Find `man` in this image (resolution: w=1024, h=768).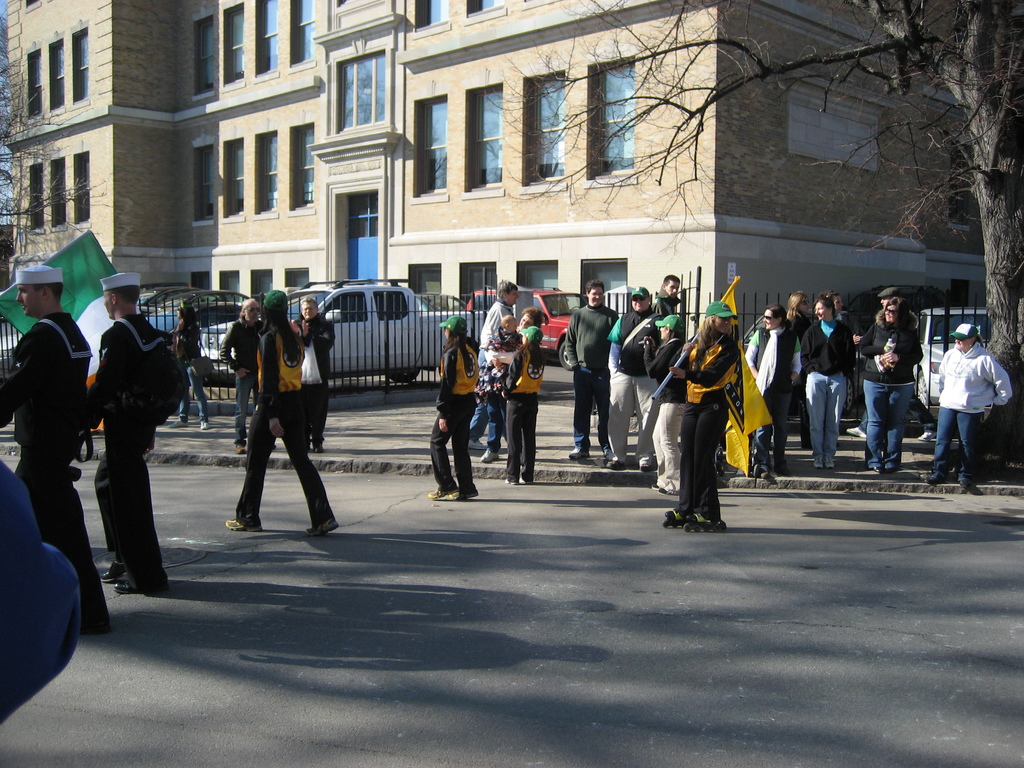
region(65, 268, 162, 604).
